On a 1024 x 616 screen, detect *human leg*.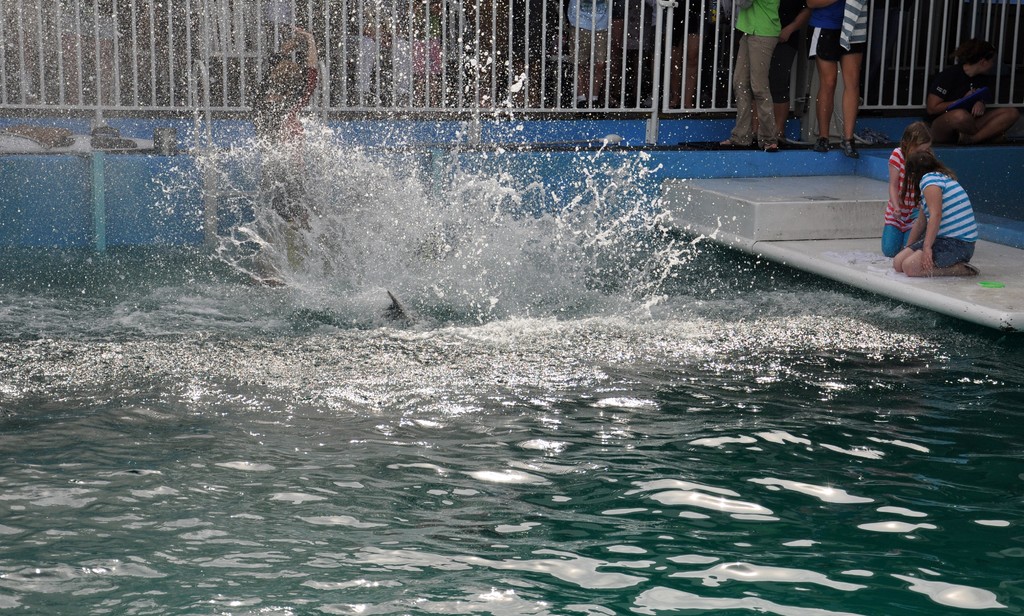
<region>922, 110, 963, 140</region>.
